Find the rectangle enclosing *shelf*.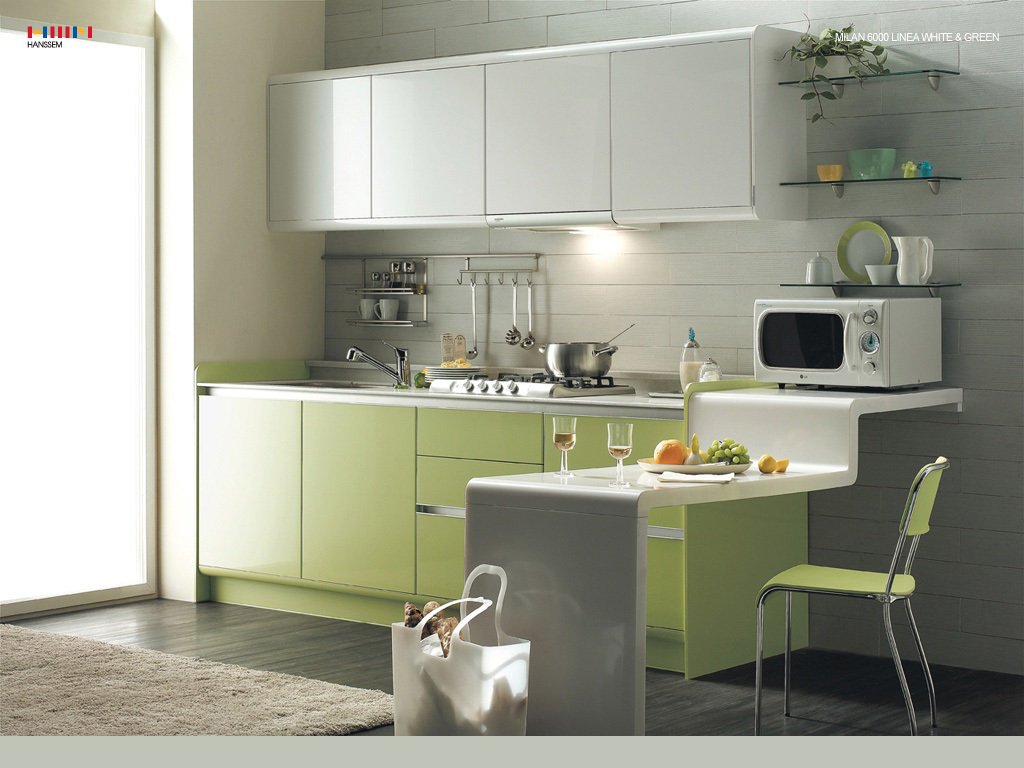
bbox=[259, 22, 813, 222].
